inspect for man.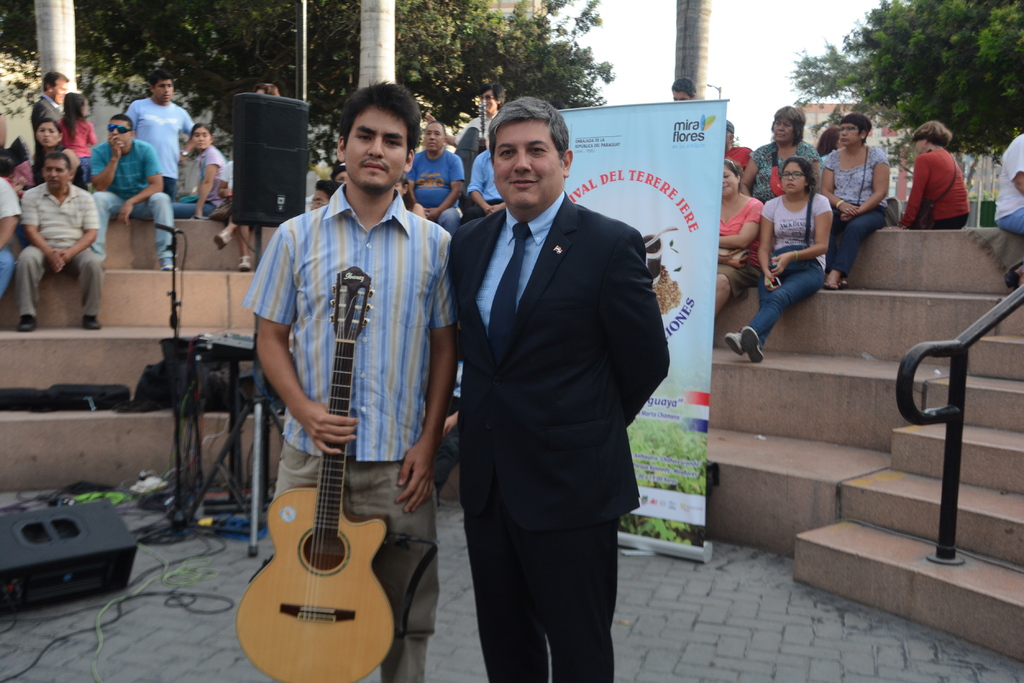
Inspection: <box>22,67,69,138</box>.
